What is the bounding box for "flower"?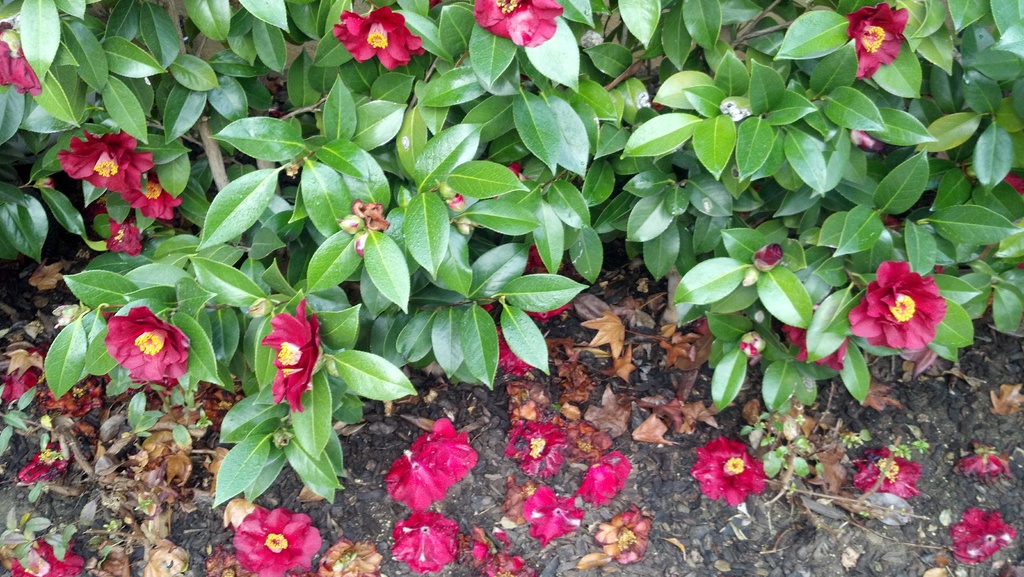
bbox=[678, 434, 797, 510].
